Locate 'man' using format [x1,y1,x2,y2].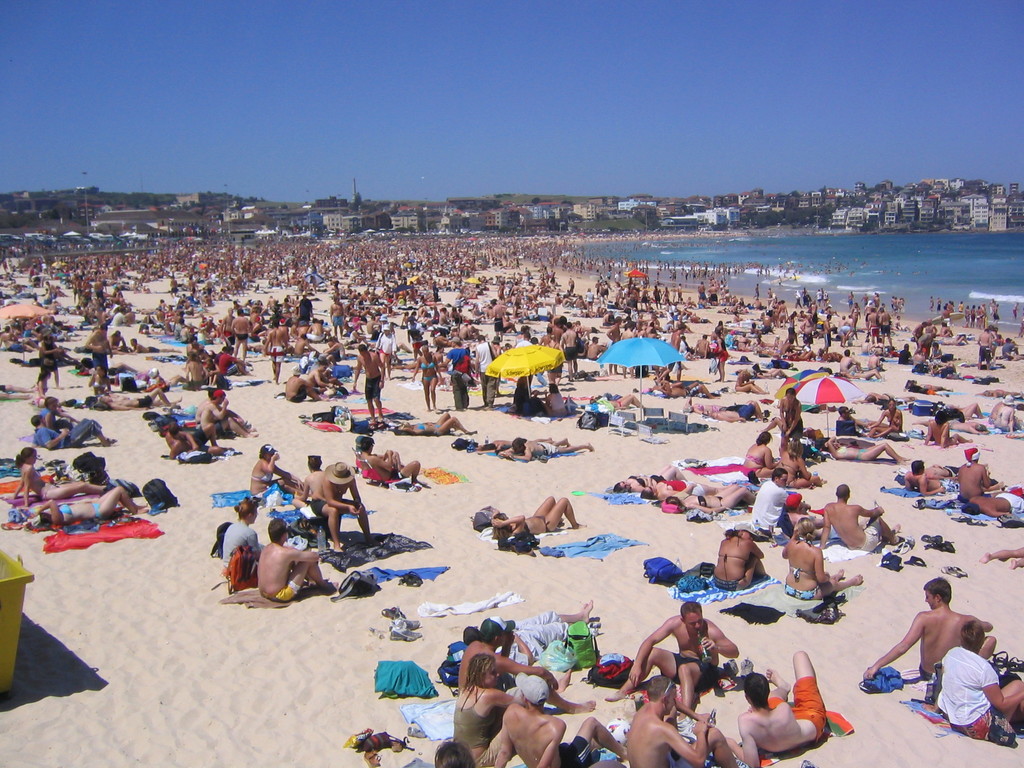
[719,646,828,767].
